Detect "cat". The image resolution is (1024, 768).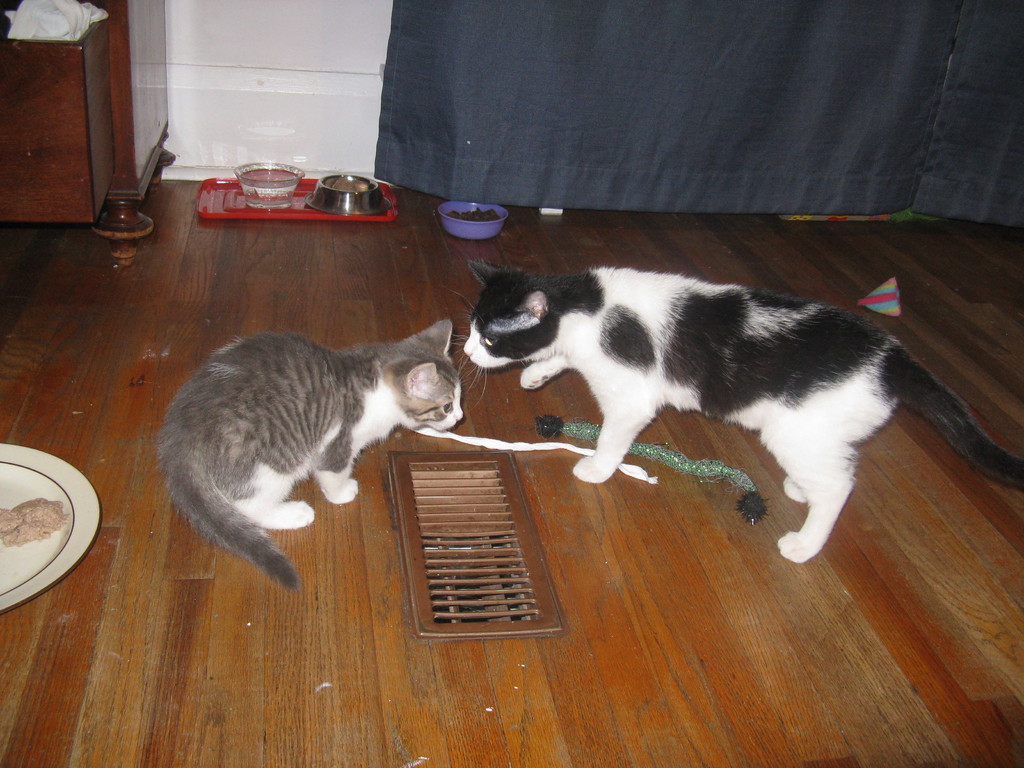
{"x1": 459, "y1": 264, "x2": 1023, "y2": 569}.
